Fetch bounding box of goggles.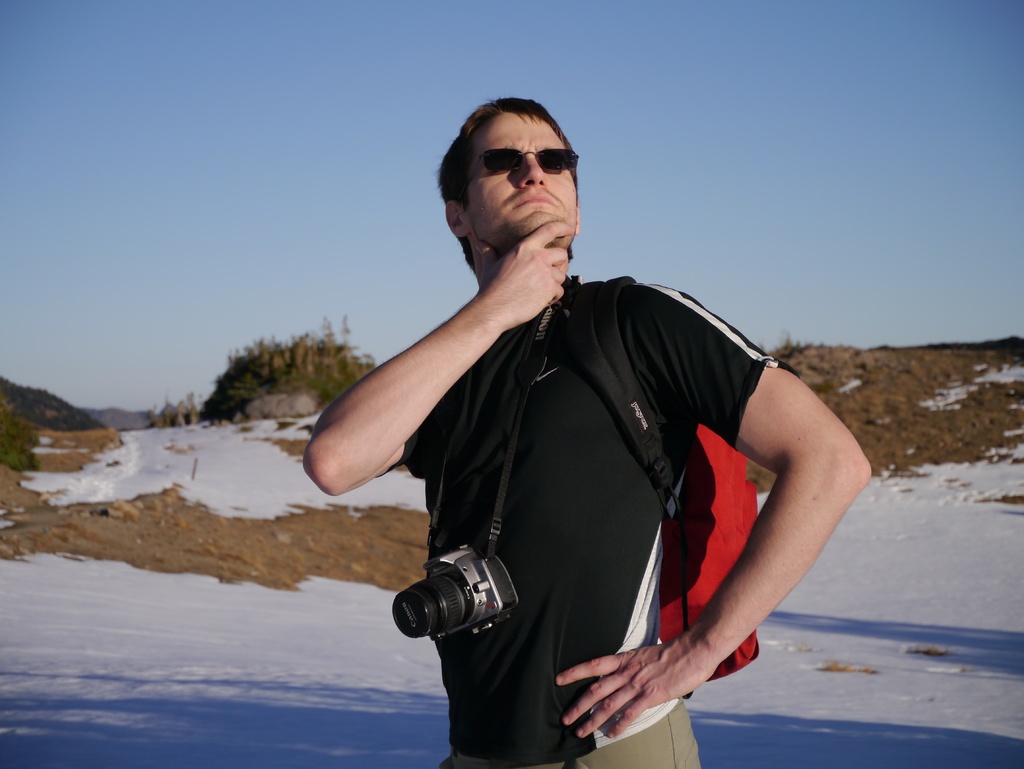
Bbox: (447,136,582,195).
